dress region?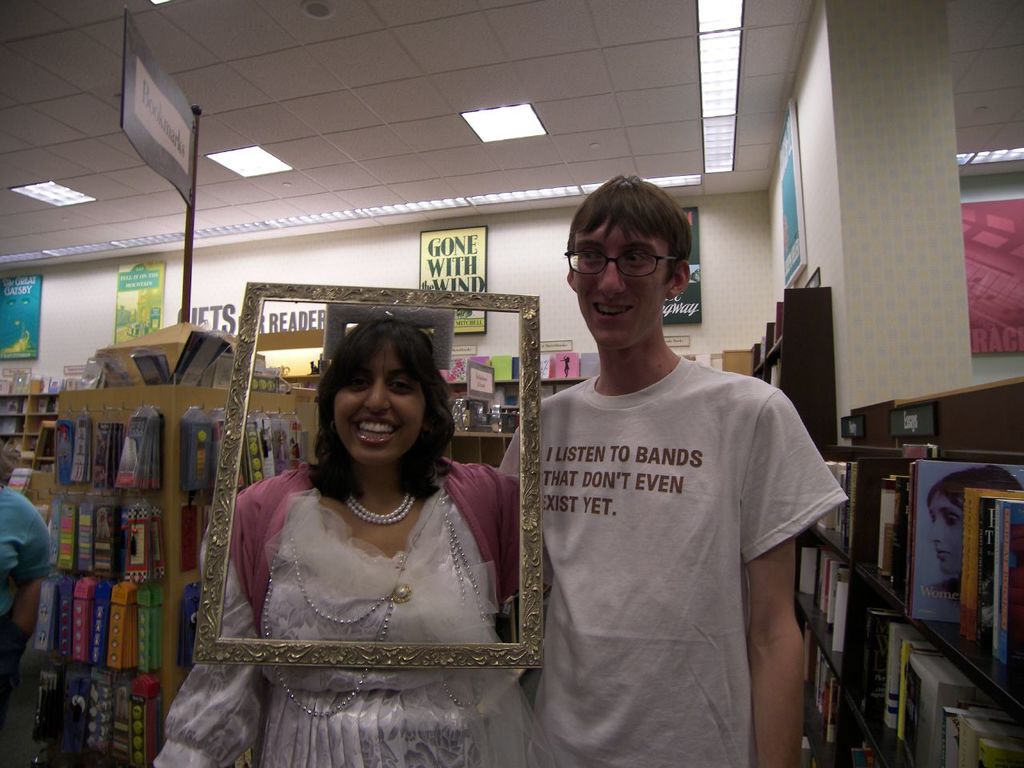
Rect(148, 486, 534, 767)
